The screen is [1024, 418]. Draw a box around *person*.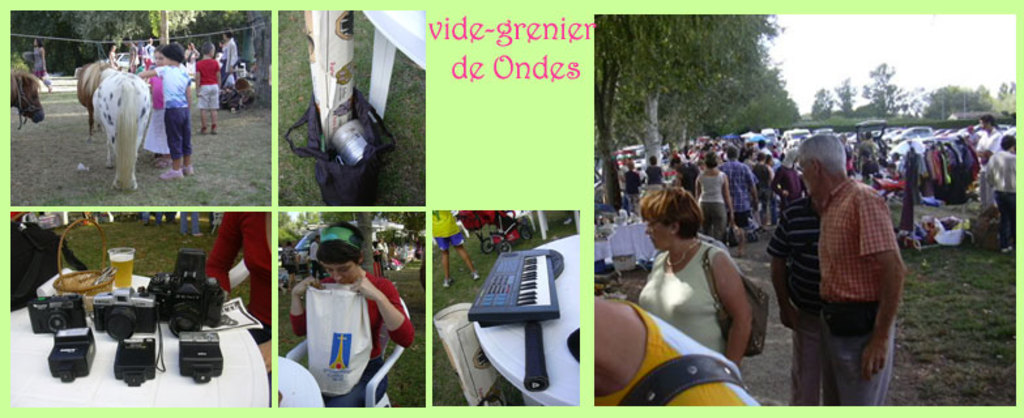
Rect(627, 188, 761, 374).
